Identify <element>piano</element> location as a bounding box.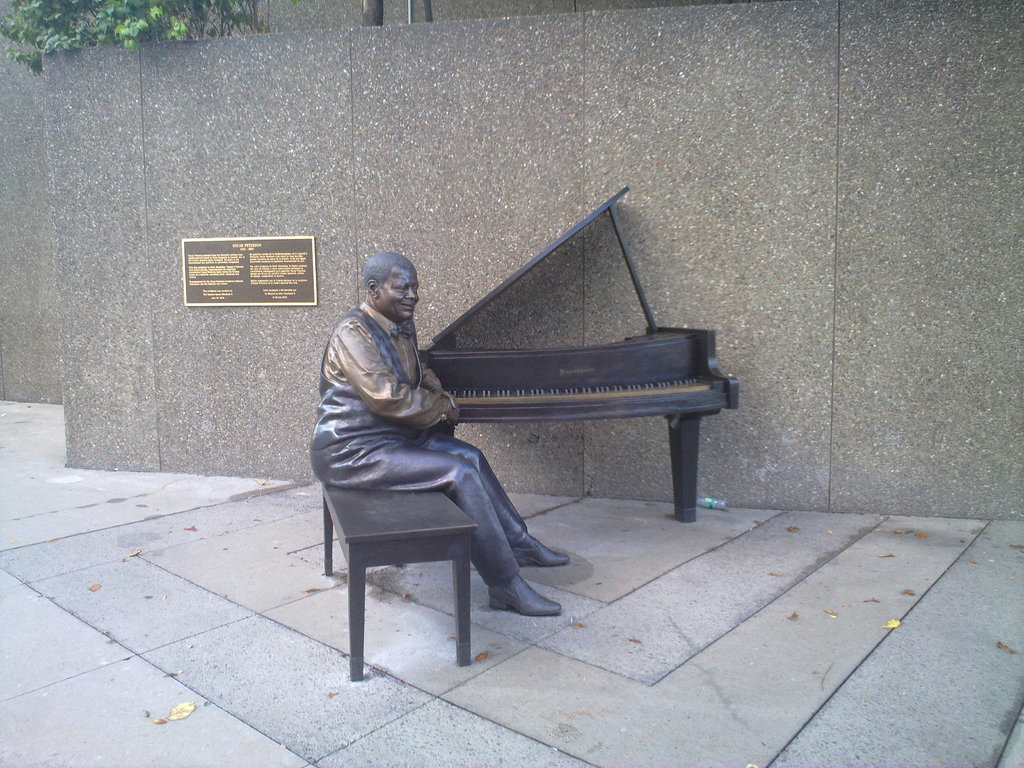
select_region(390, 209, 739, 545).
